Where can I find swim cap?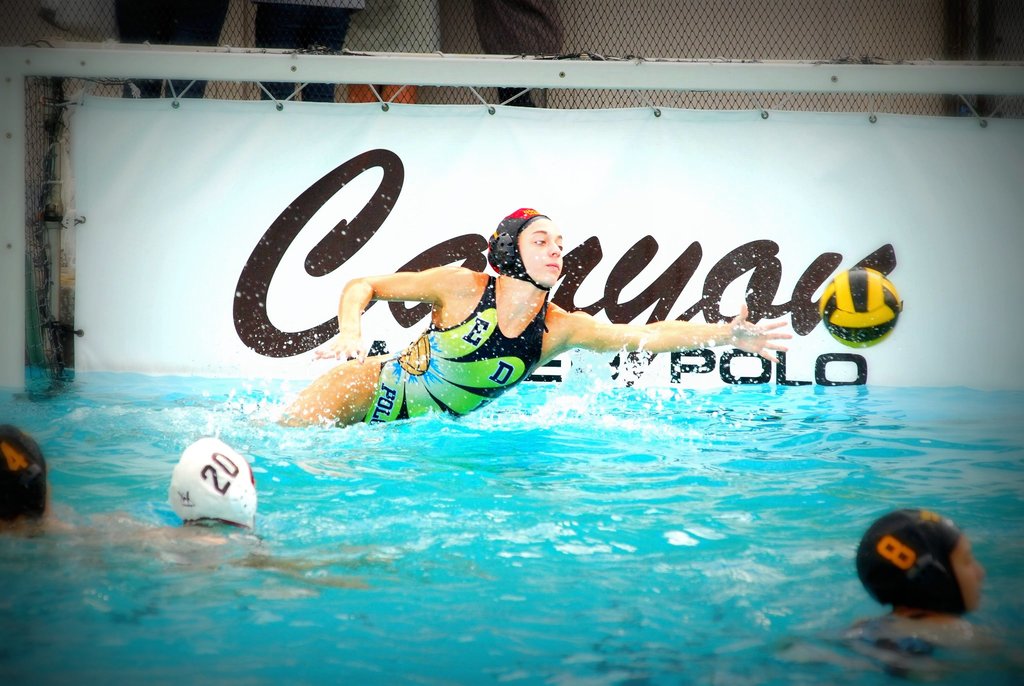
You can find it at box=[0, 423, 52, 529].
